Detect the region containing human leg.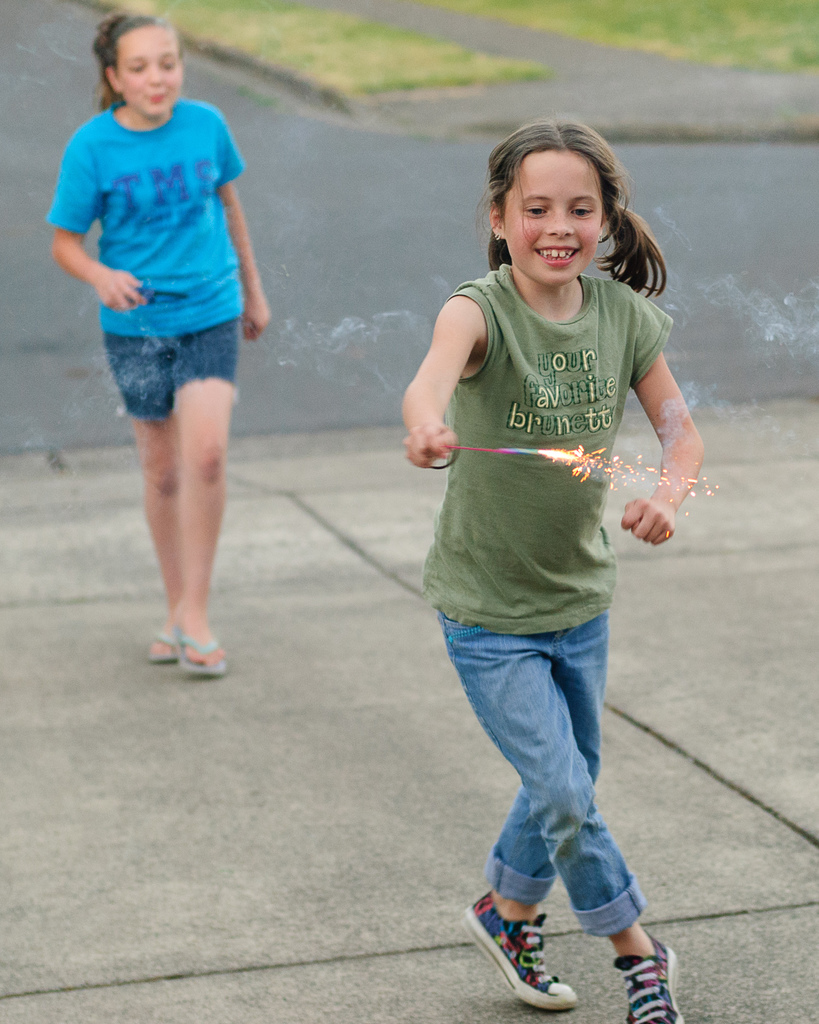
101:330:177:662.
